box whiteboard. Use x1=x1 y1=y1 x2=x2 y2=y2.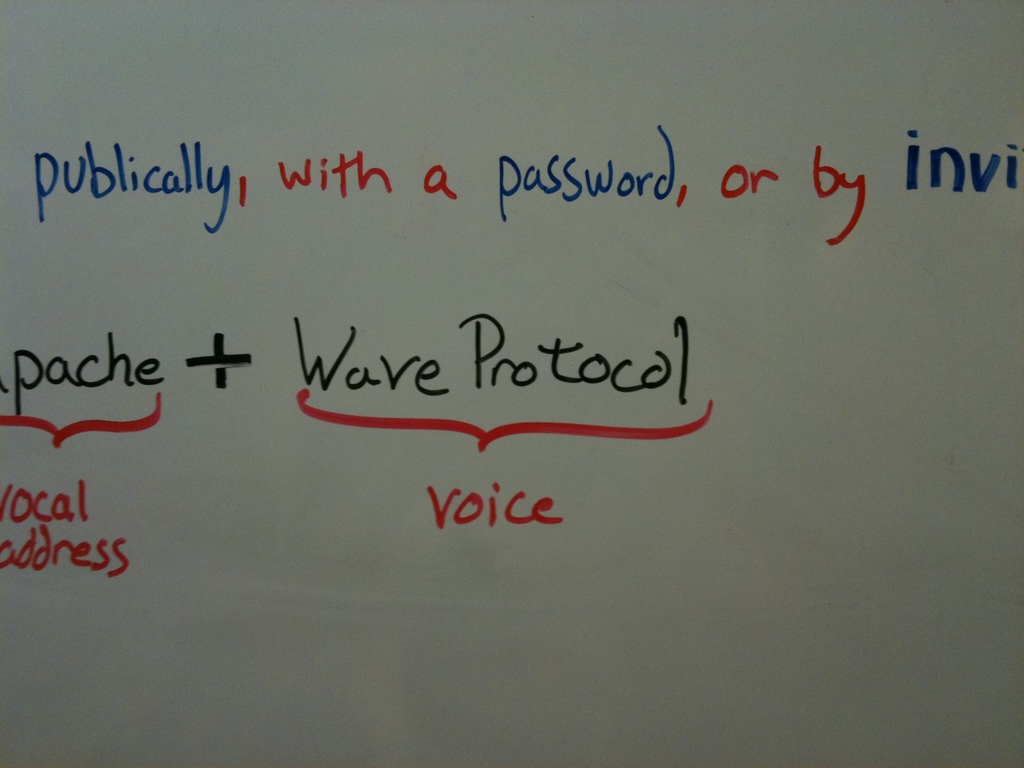
x1=0 y1=0 x2=1023 y2=767.
